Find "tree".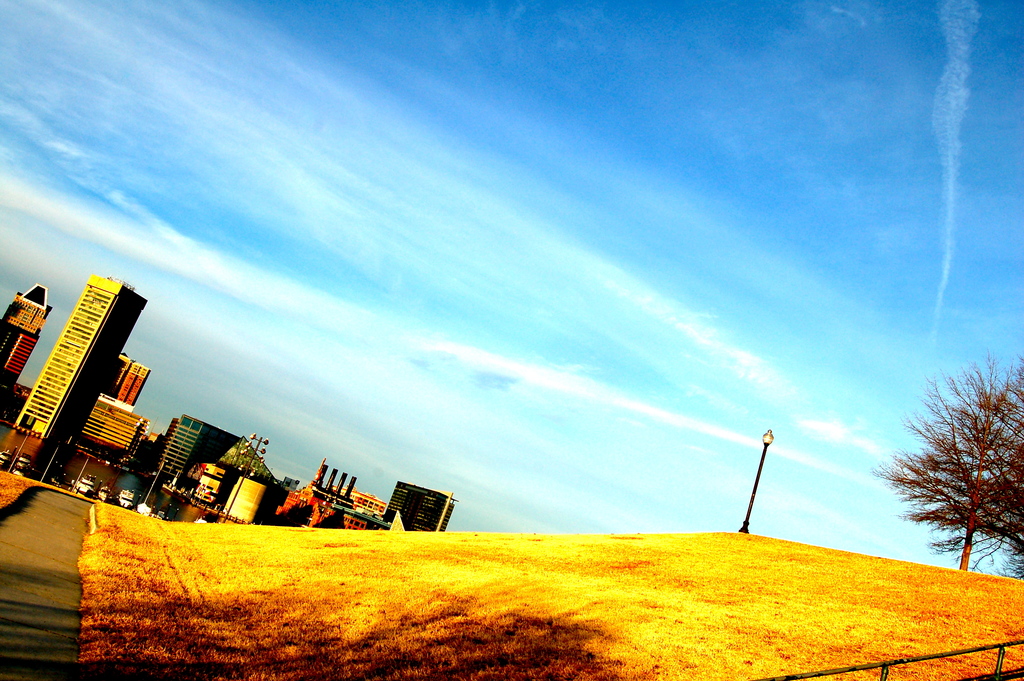
874,363,1023,582.
